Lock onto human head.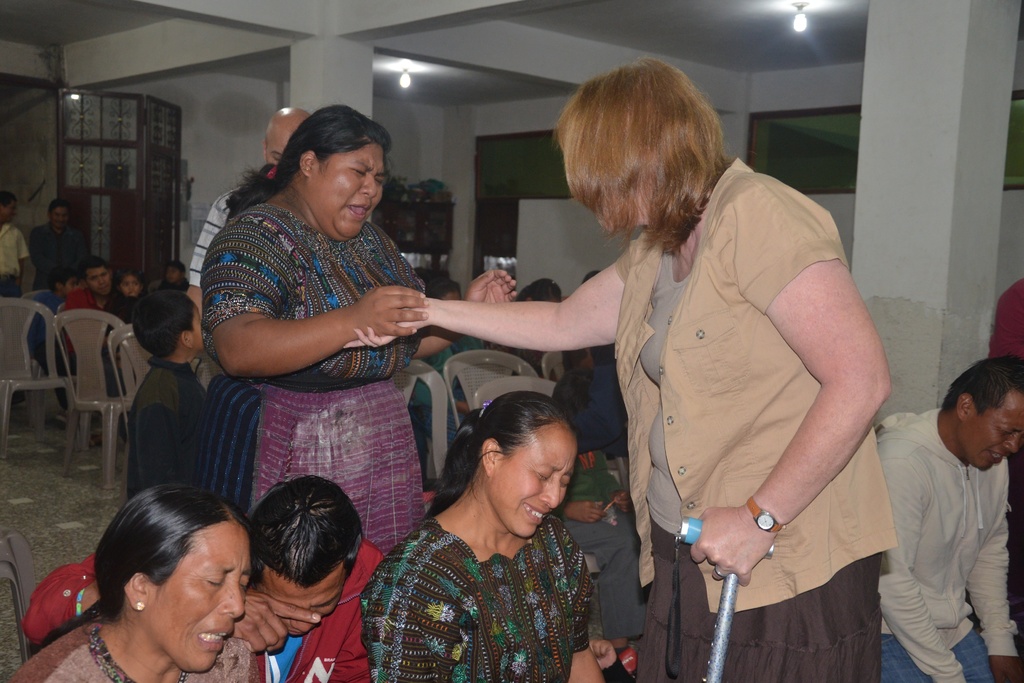
Locked: <bbox>124, 295, 208, 357</bbox>.
